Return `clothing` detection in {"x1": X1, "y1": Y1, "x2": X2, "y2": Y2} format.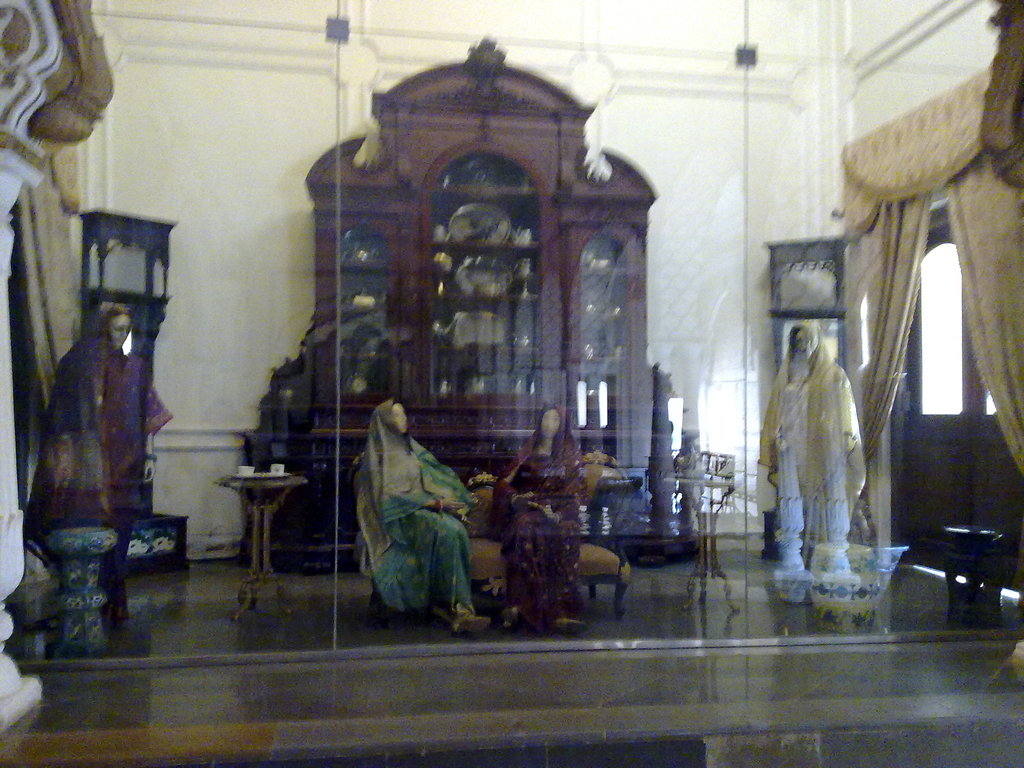
{"x1": 747, "y1": 322, "x2": 876, "y2": 544}.
